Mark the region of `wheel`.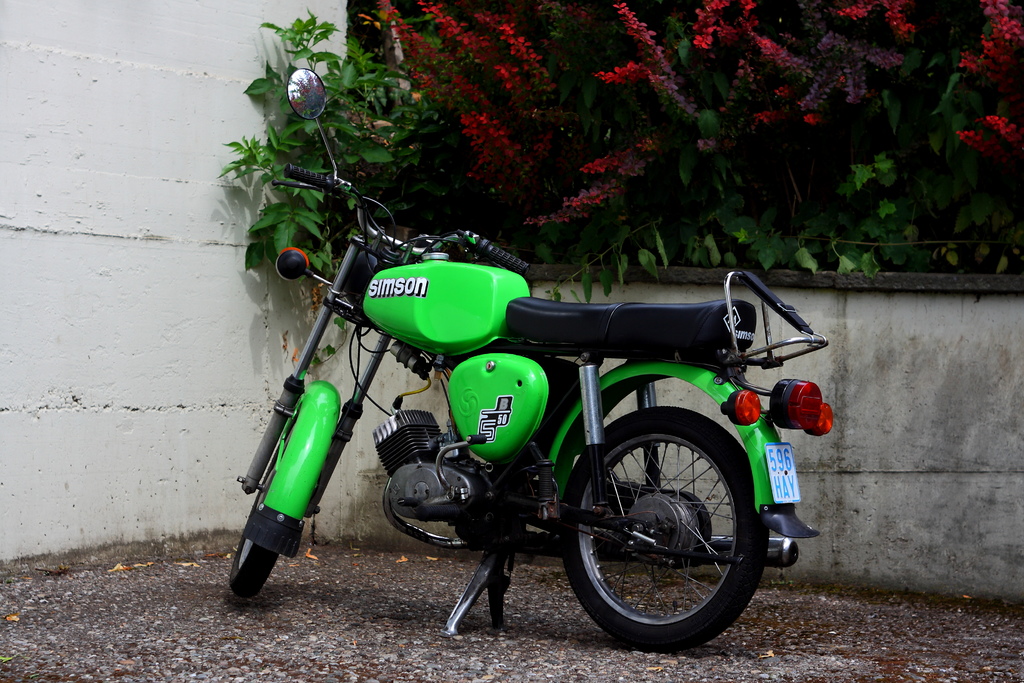
Region: rect(579, 409, 751, 659).
